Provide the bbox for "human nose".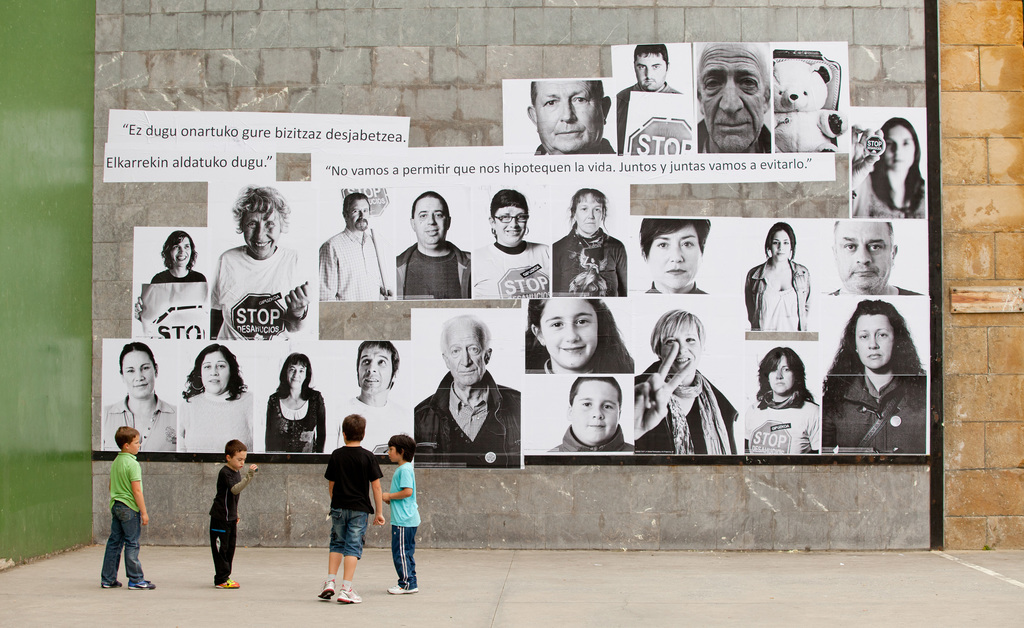
[135,371,145,380].
